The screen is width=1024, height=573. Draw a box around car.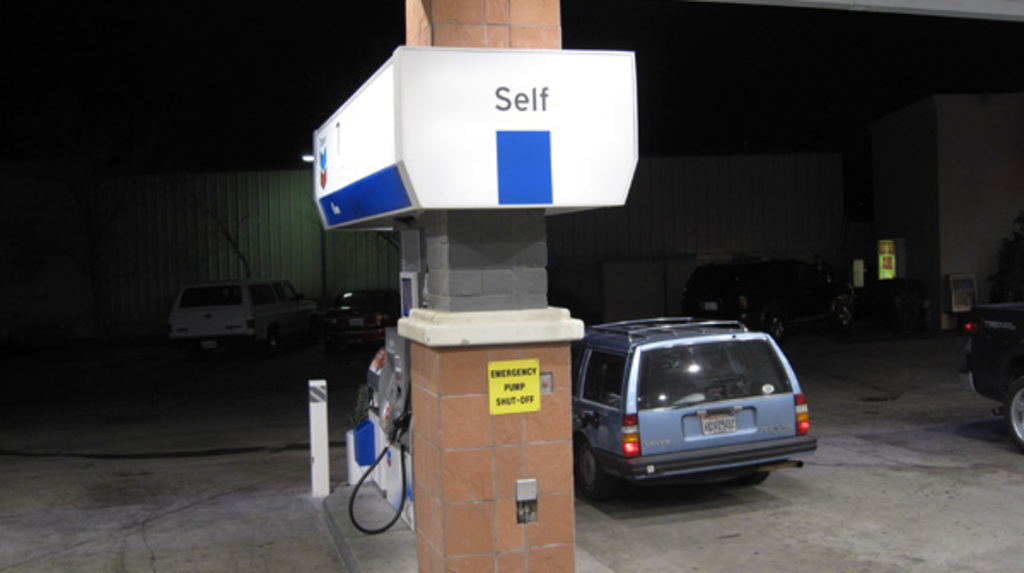
[681,256,855,324].
